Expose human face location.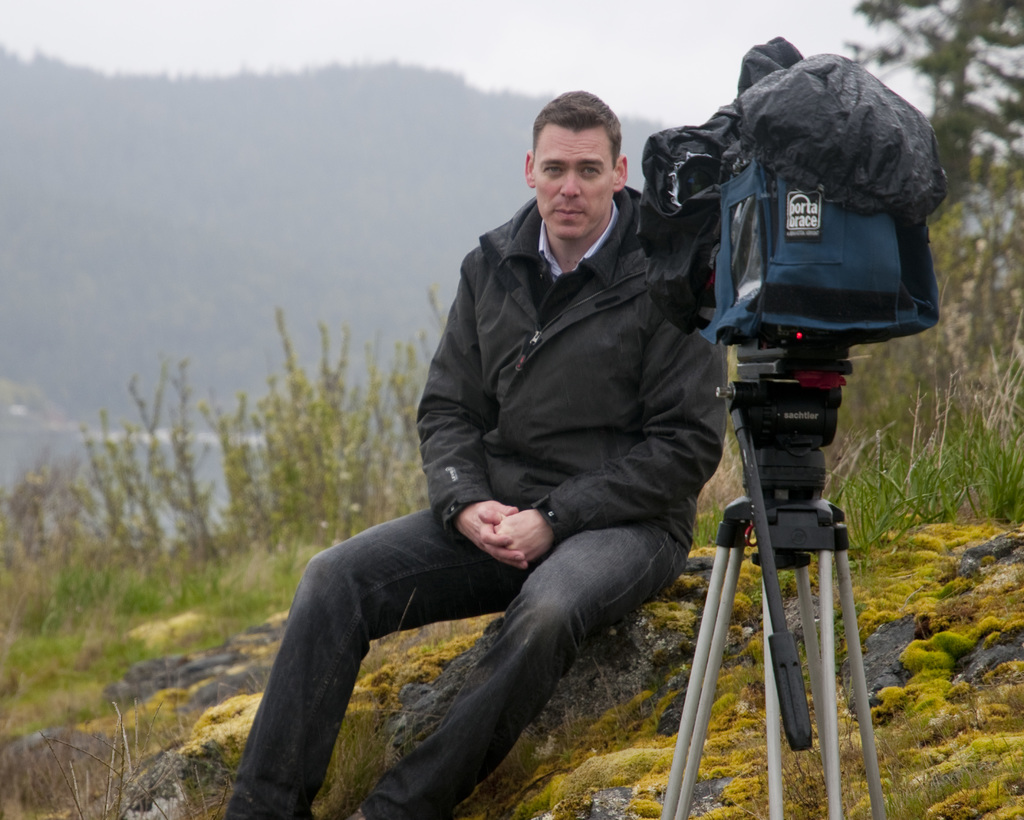
Exposed at 533, 128, 612, 241.
